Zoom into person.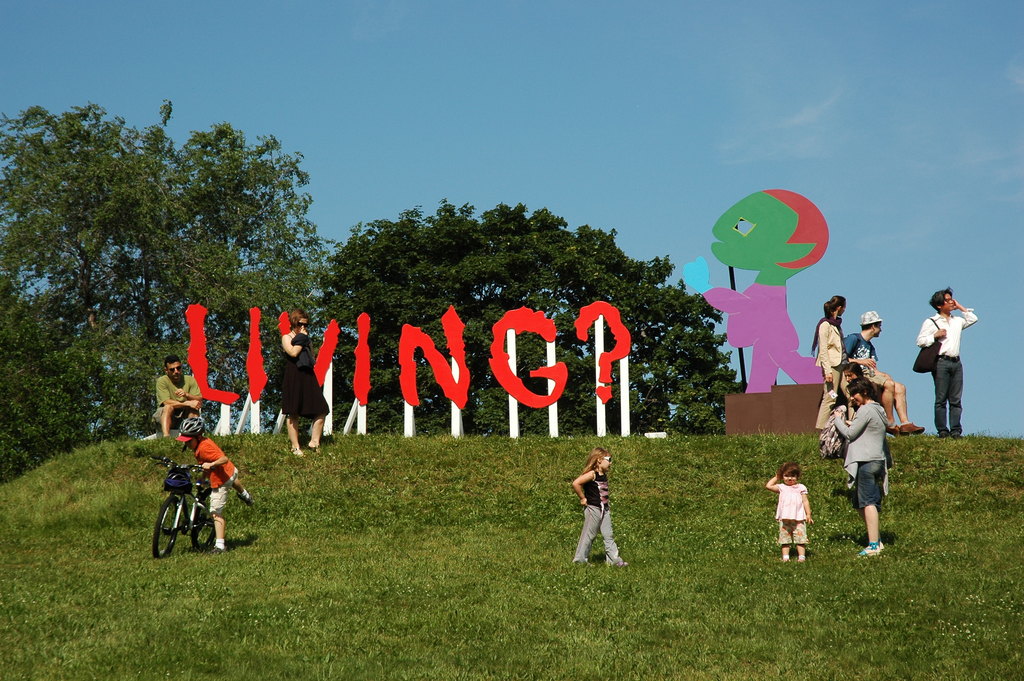
Zoom target: (173, 416, 255, 553).
